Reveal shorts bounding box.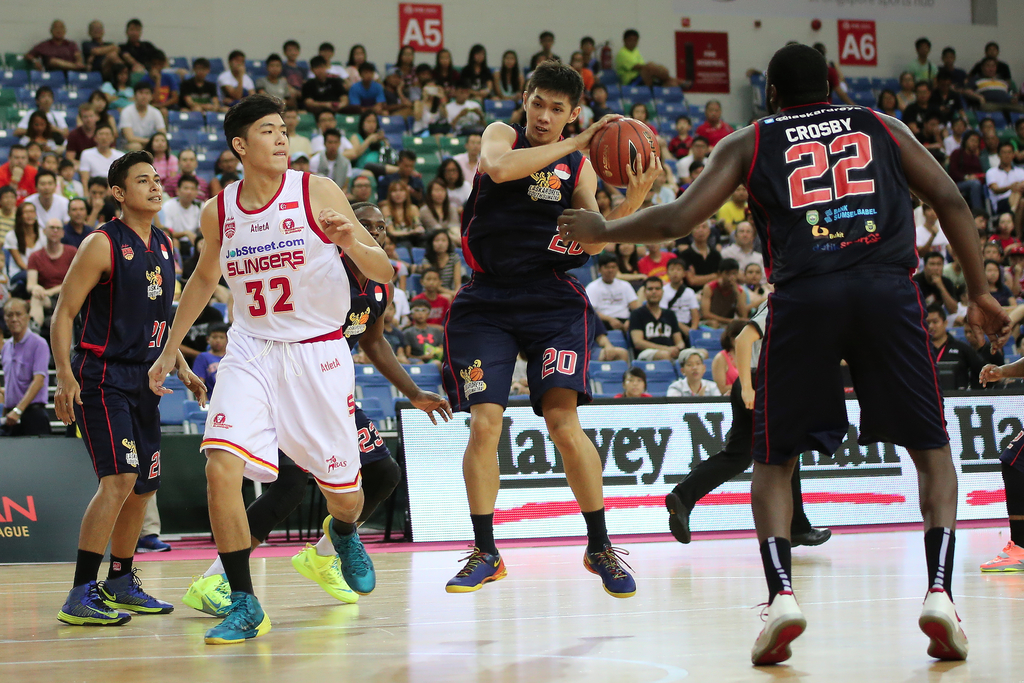
Revealed: detection(69, 357, 165, 492).
